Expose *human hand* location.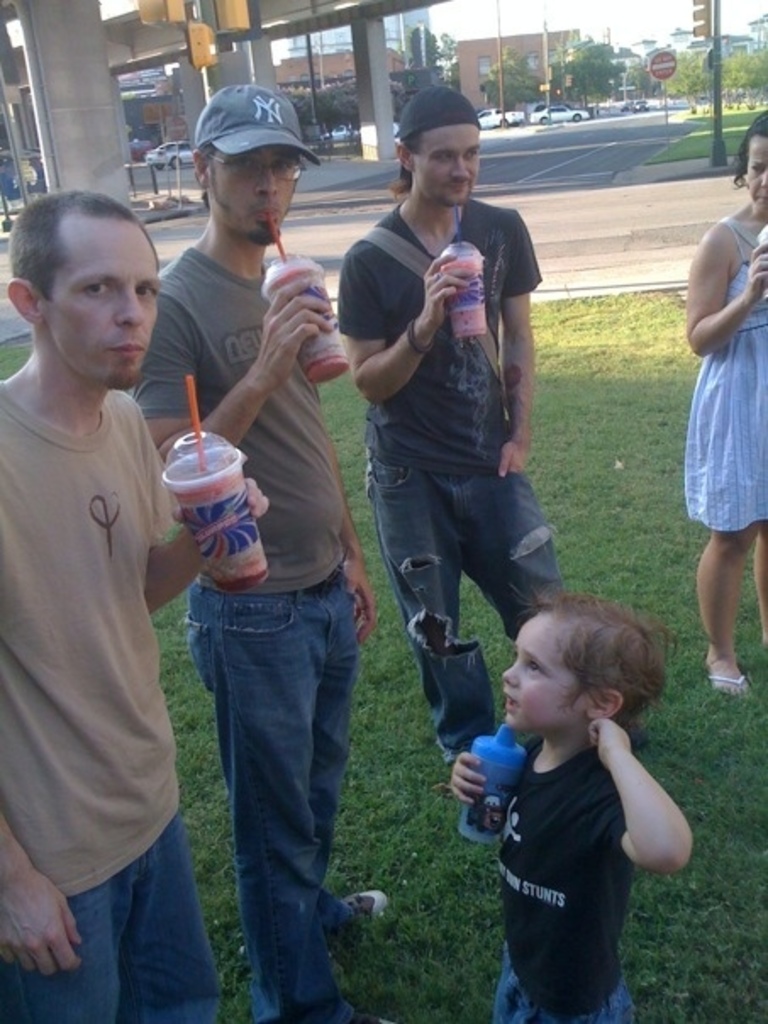
Exposed at <bbox>587, 715, 632, 773</bbox>.
